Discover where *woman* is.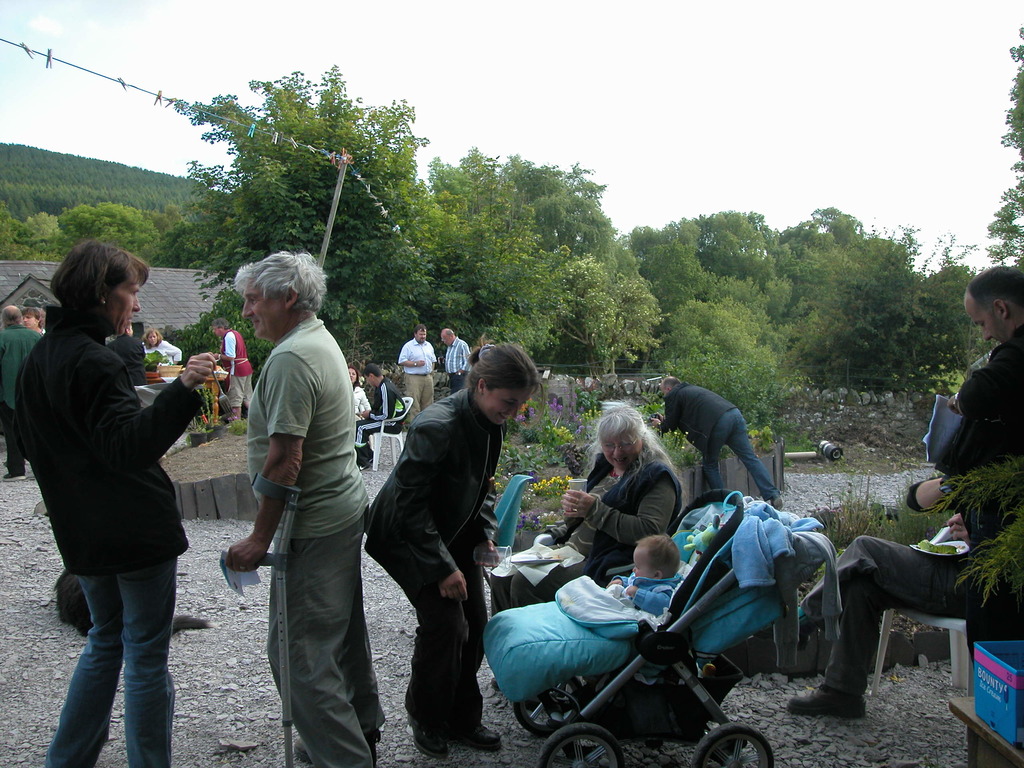
Discovered at box=[18, 212, 204, 765].
